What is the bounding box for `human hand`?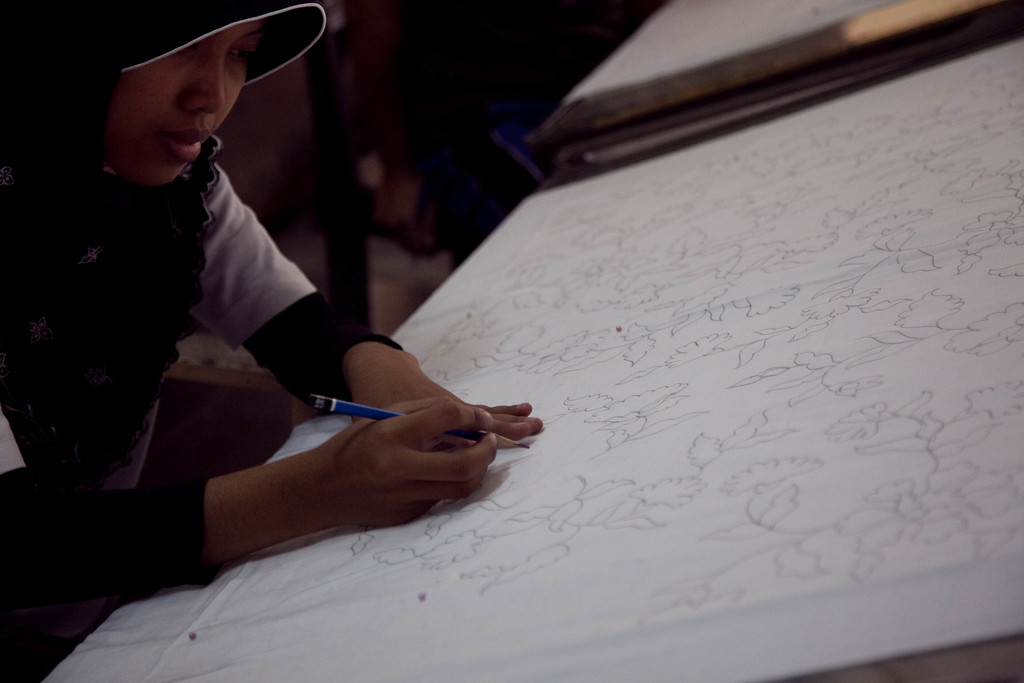
select_region(163, 384, 527, 562).
